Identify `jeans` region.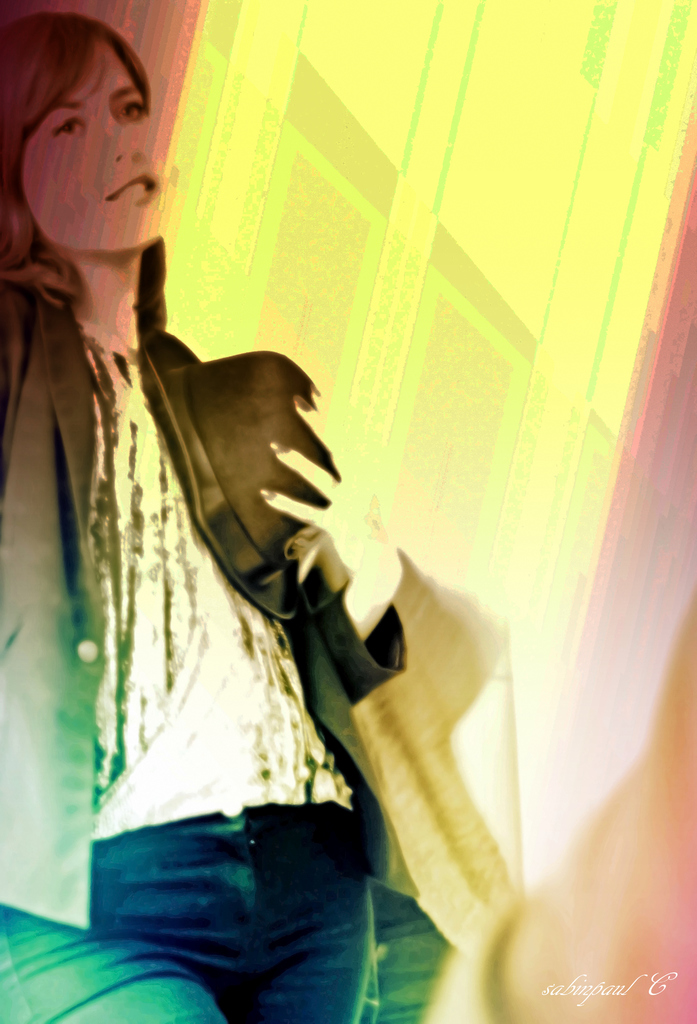
Region: select_region(0, 803, 373, 1023).
